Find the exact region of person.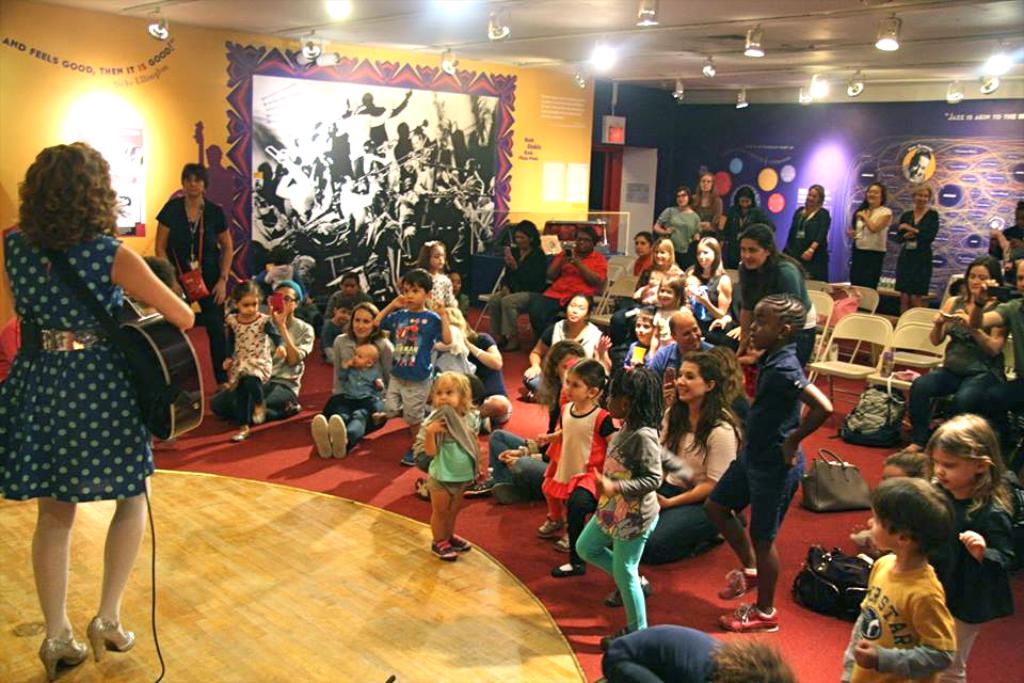
Exact region: Rect(987, 226, 1022, 288).
